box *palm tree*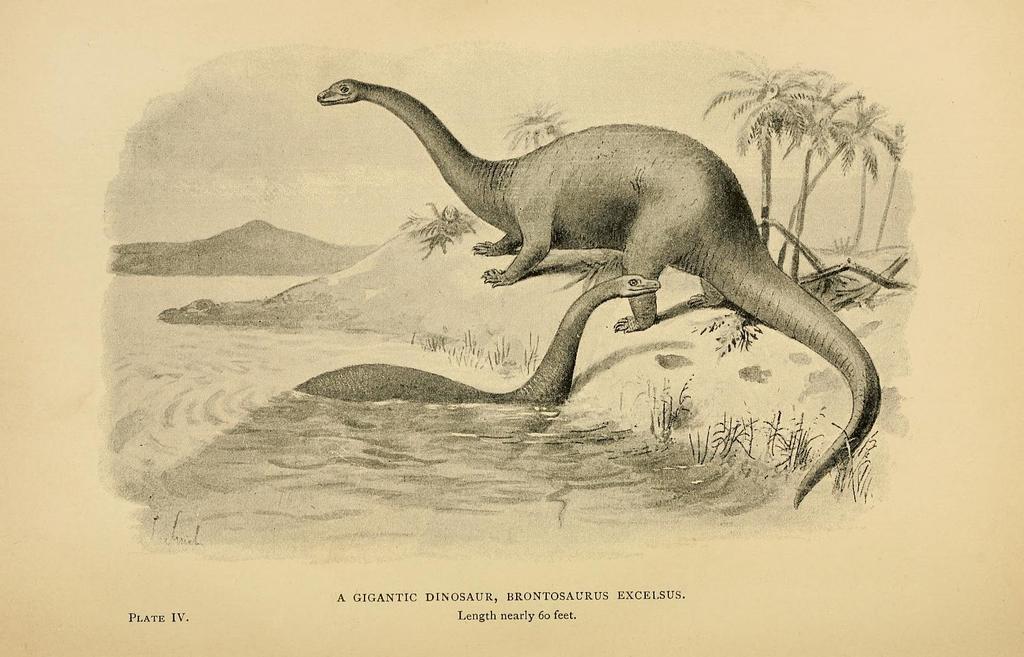
[left=806, top=81, right=879, bottom=262]
